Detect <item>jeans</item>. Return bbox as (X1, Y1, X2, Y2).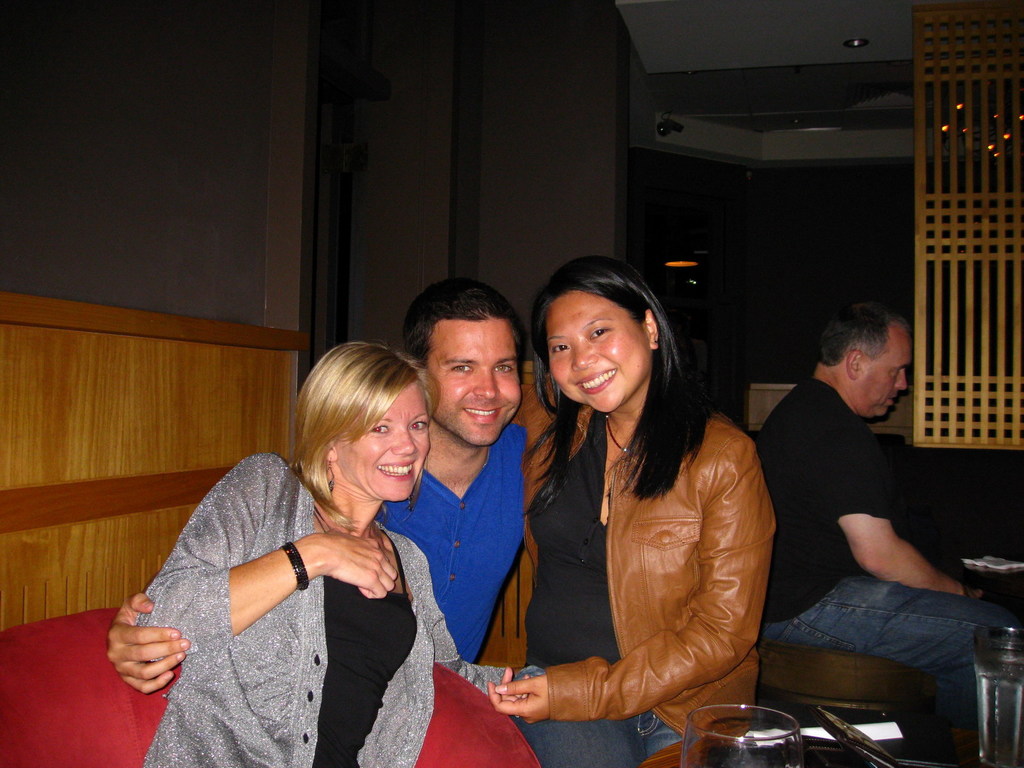
(764, 566, 1023, 733).
